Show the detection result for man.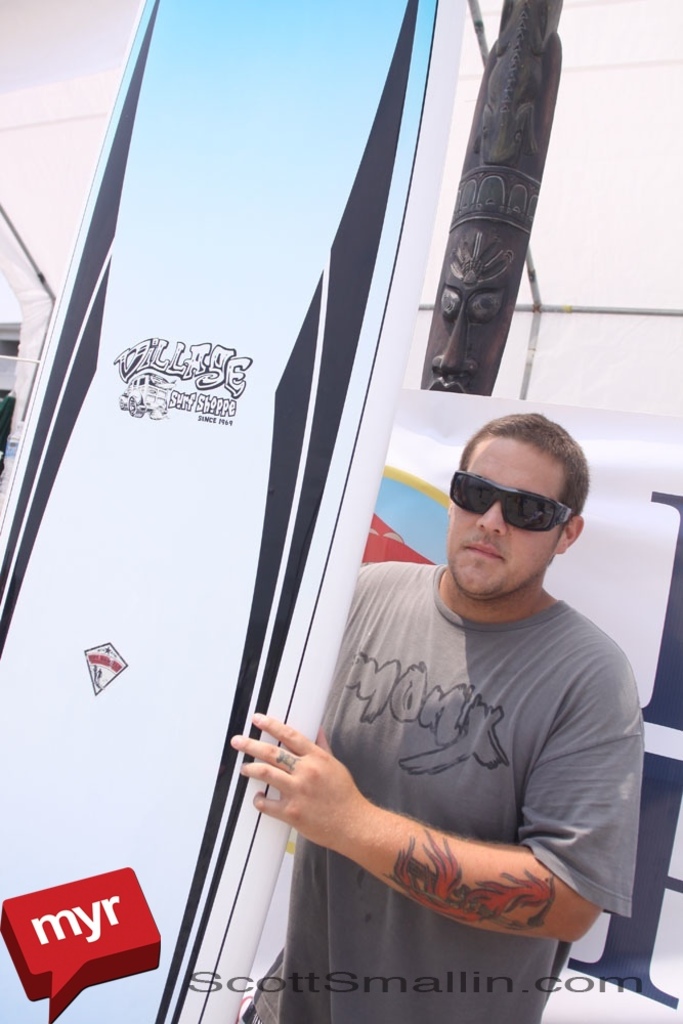
{"left": 225, "top": 416, "right": 657, "bottom": 1023}.
